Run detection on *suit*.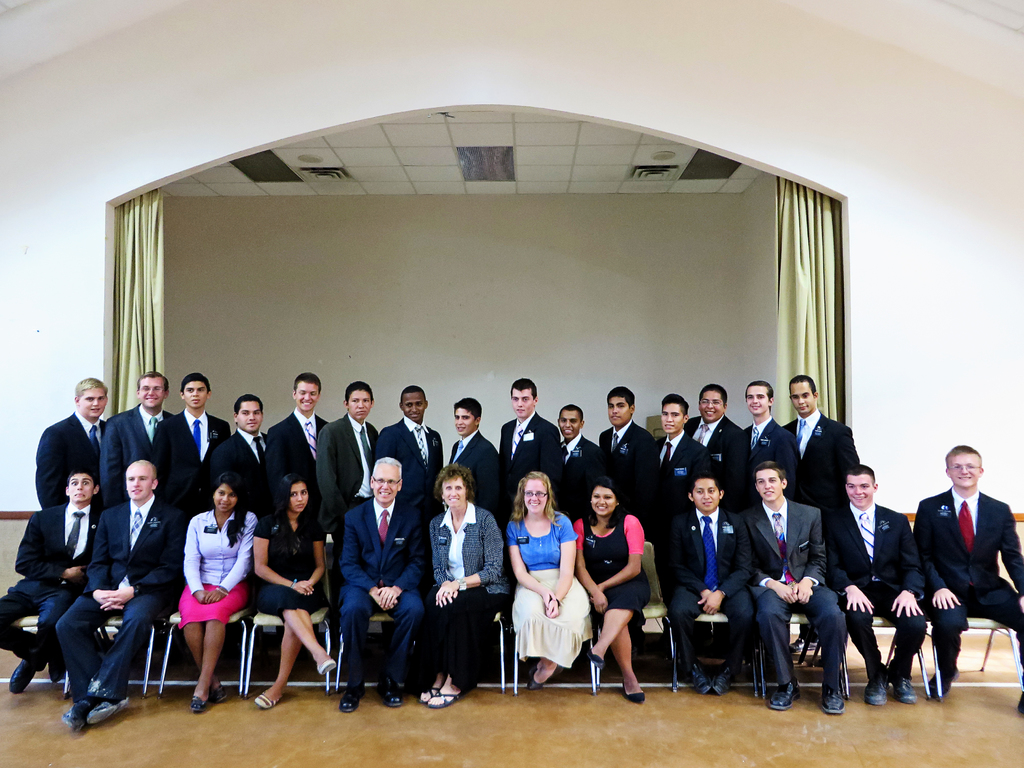
Result: left=313, top=410, right=381, bottom=512.
